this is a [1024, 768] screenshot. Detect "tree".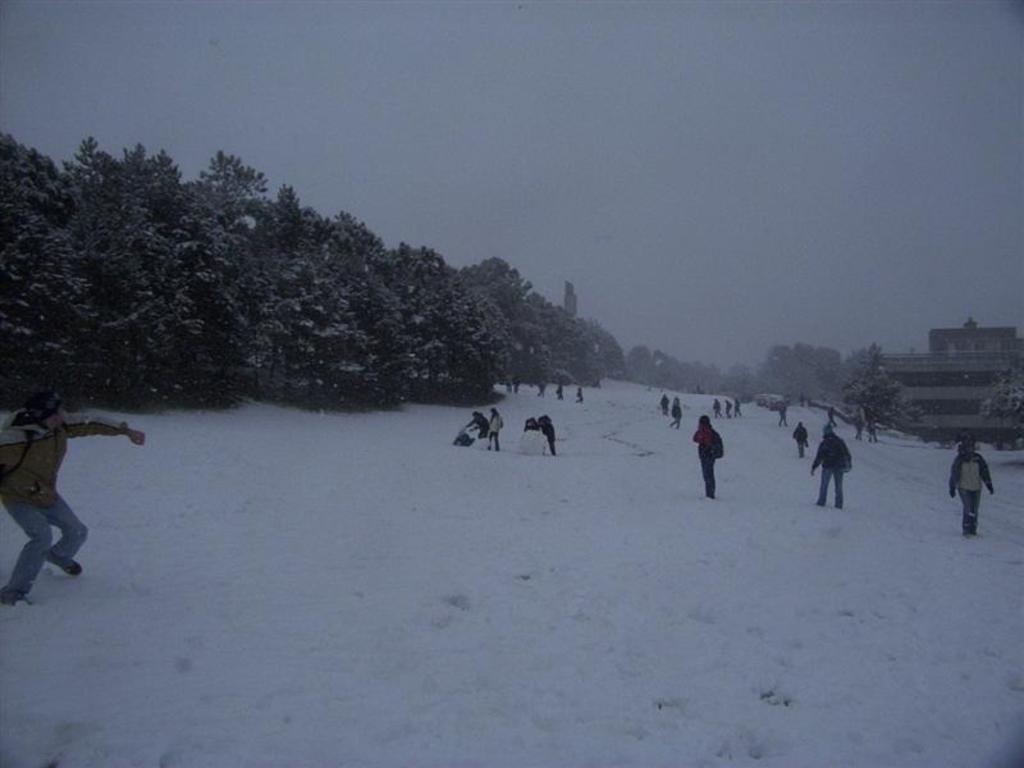
<bbox>61, 133, 116, 227</bbox>.
